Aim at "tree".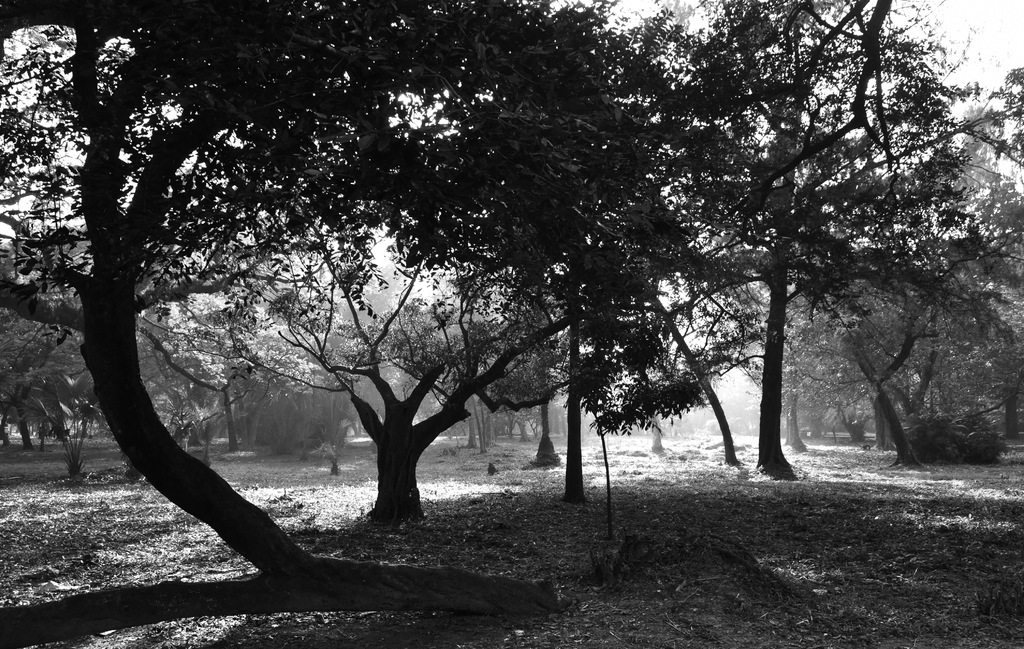
Aimed at [148,0,634,533].
